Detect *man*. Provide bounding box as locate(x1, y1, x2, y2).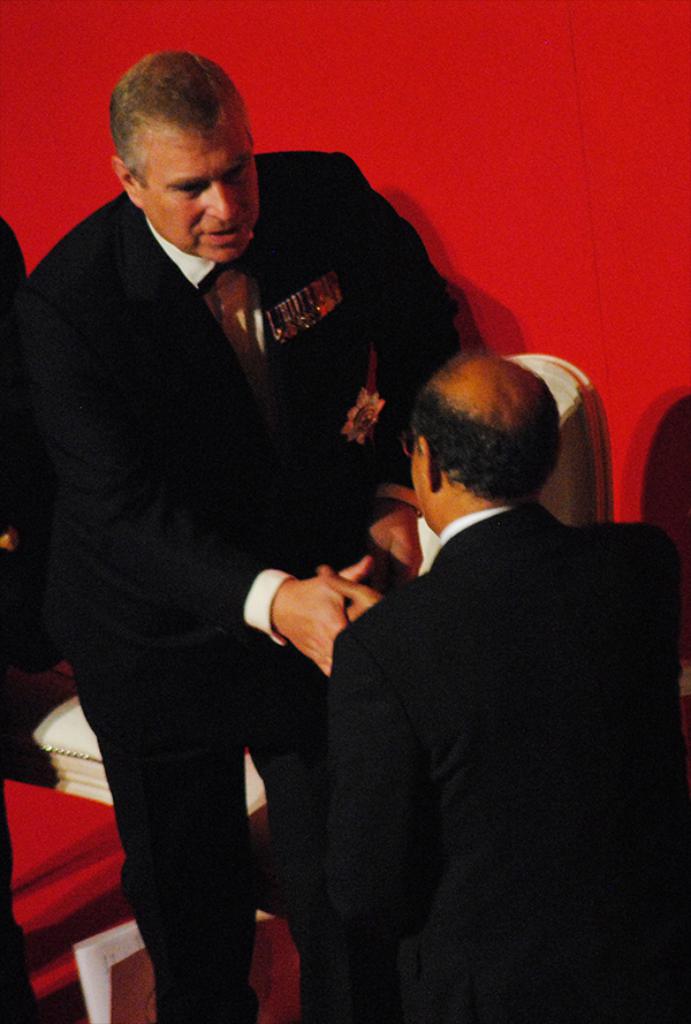
locate(0, 47, 455, 1023).
